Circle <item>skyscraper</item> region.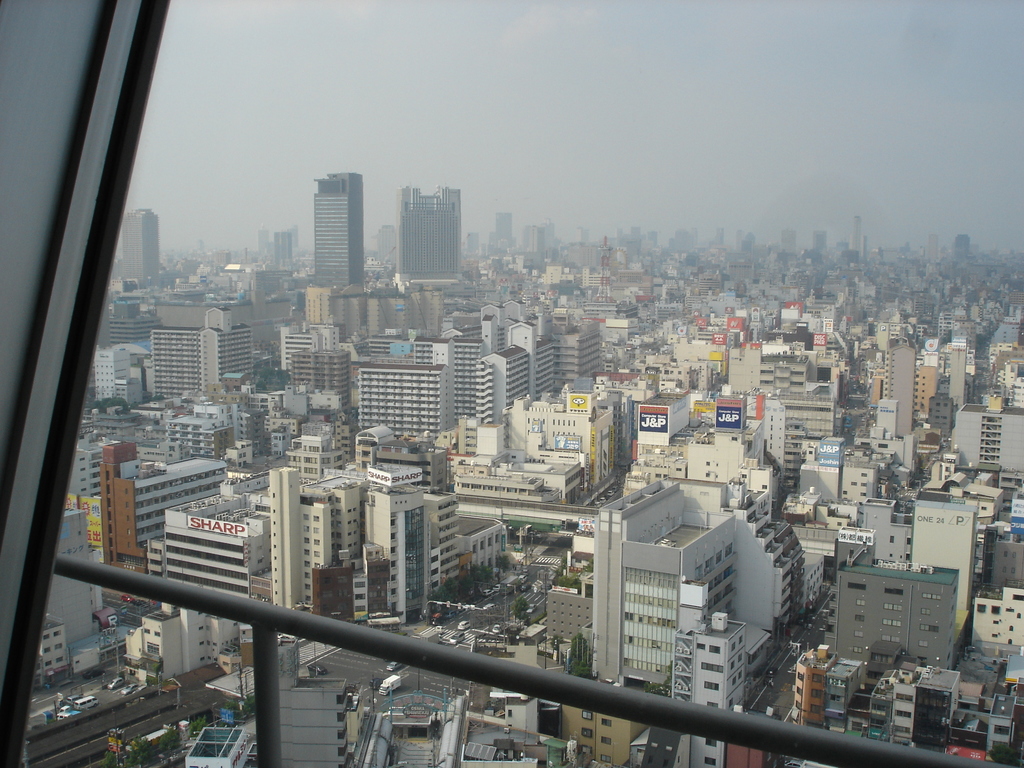
Region: BBox(114, 207, 161, 292).
